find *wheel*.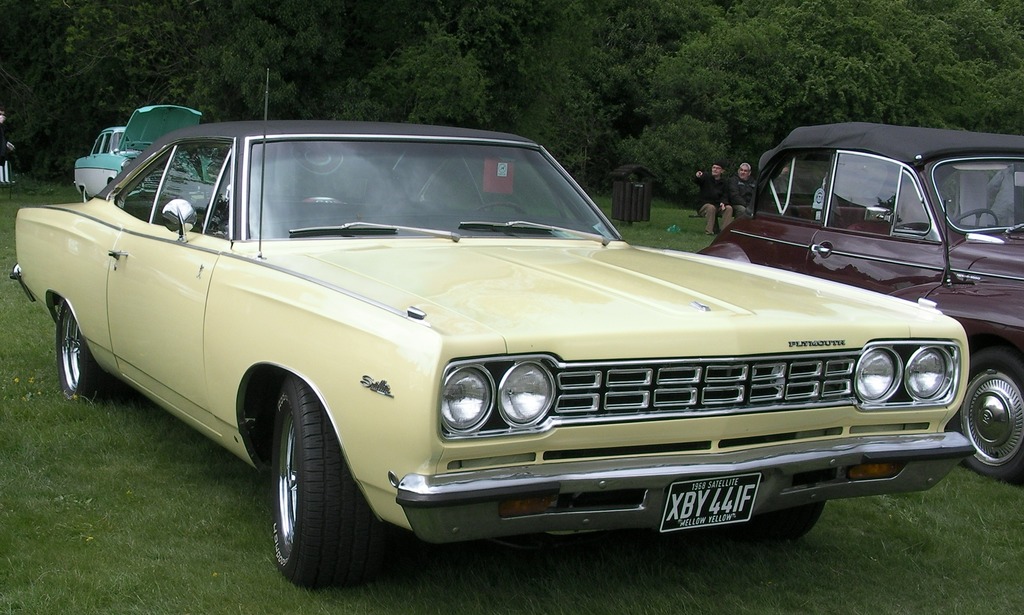
Rect(951, 209, 1000, 227).
